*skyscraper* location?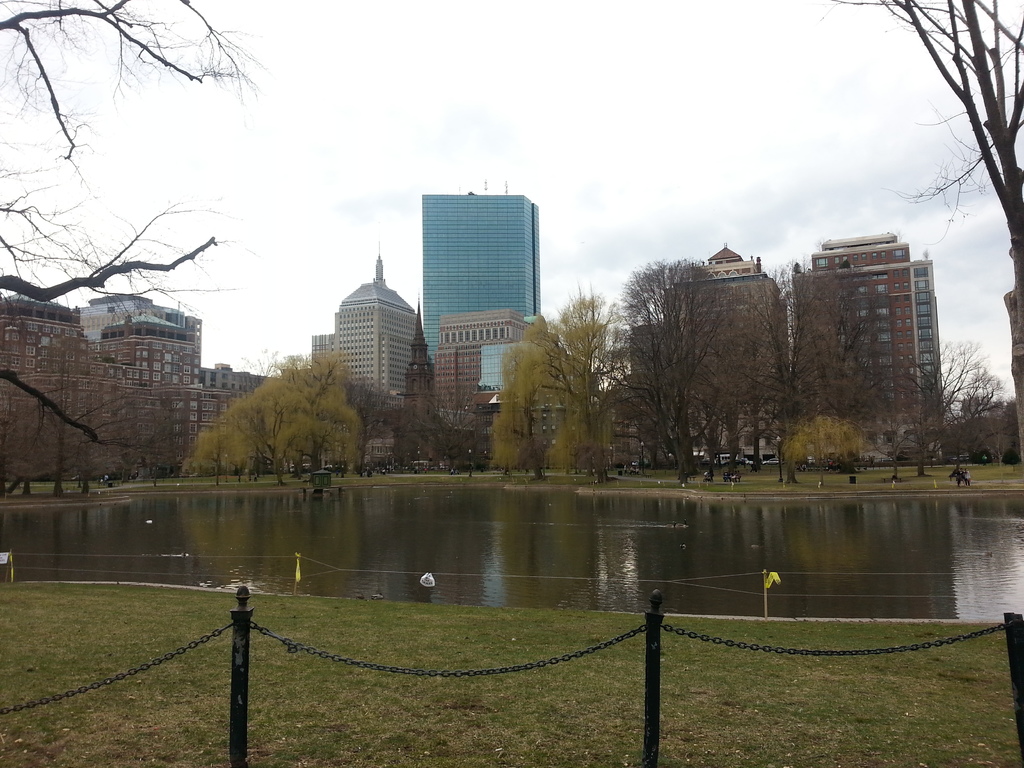
l=423, t=193, r=542, b=365
